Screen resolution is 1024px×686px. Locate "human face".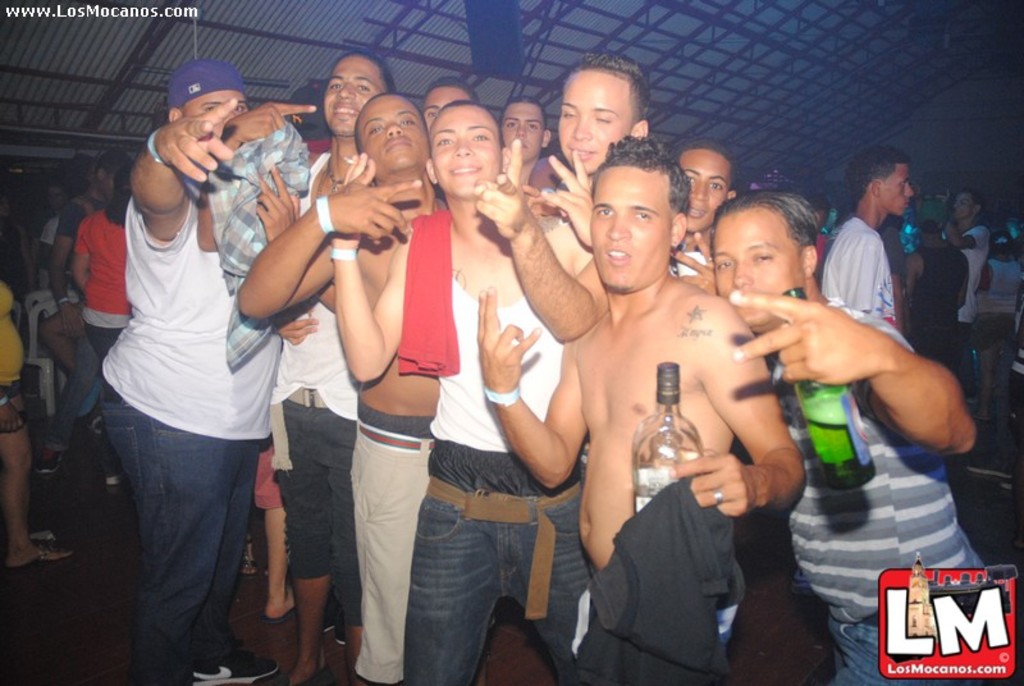
select_region(591, 166, 672, 292).
